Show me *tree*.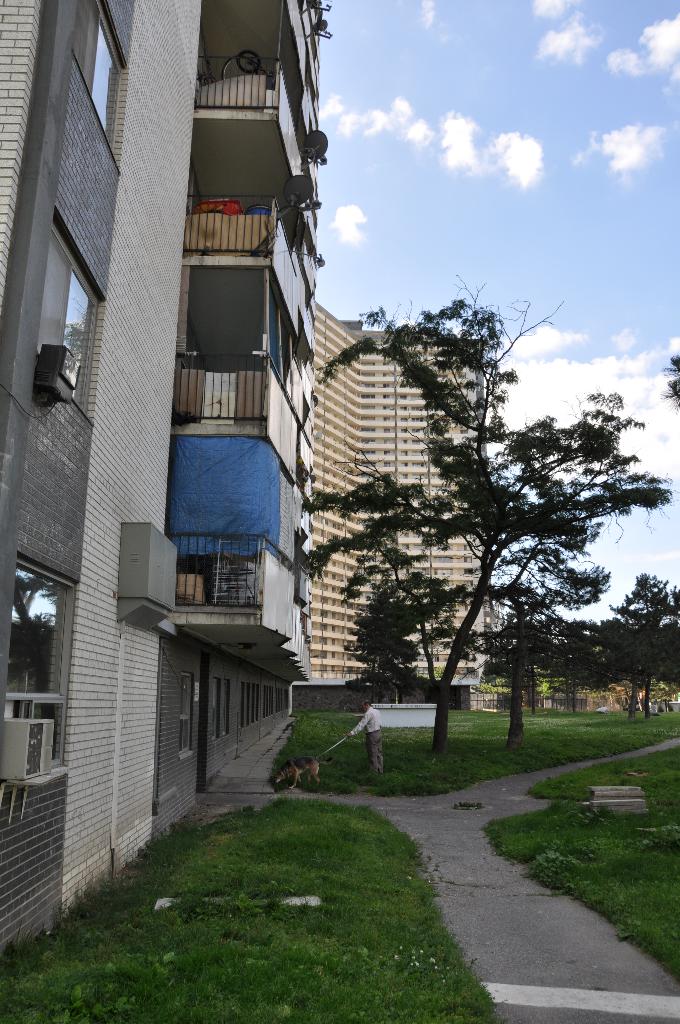
*tree* is here: x1=658, y1=351, x2=679, y2=405.
